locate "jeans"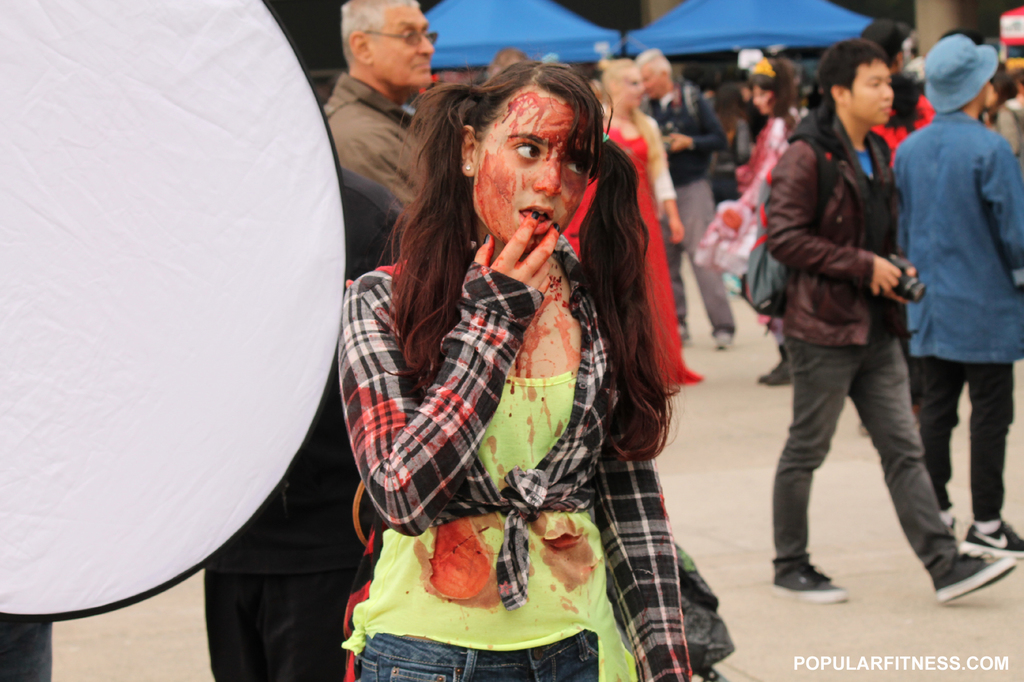
{"left": 357, "top": 632, "right": 598, "bottom": 679}
